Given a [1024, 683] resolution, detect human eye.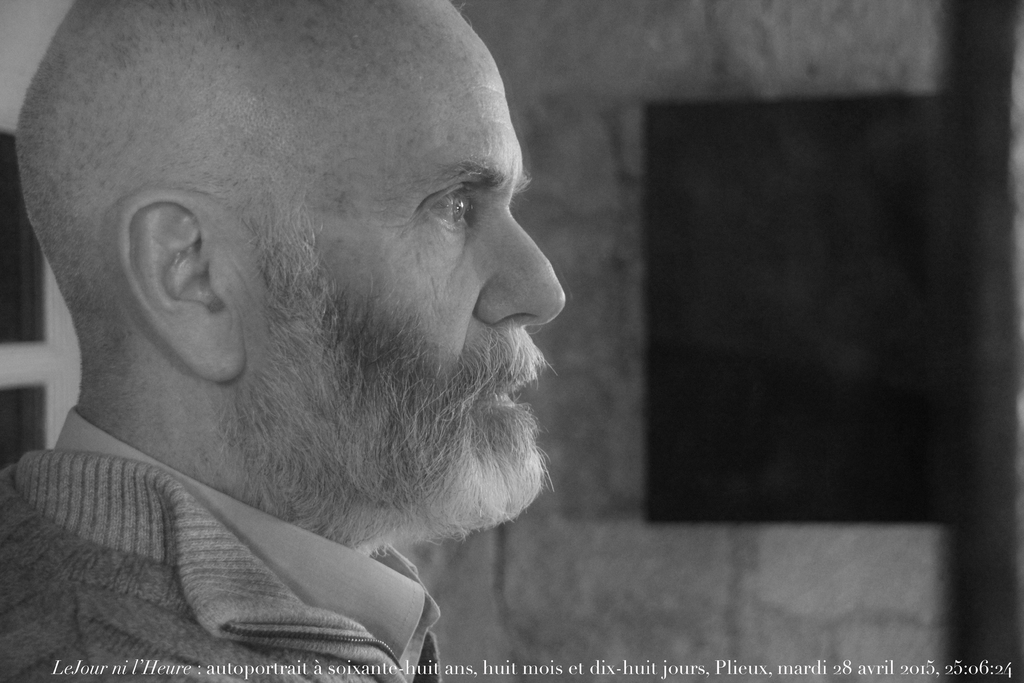
select_region(410, 165, 491, 242).
